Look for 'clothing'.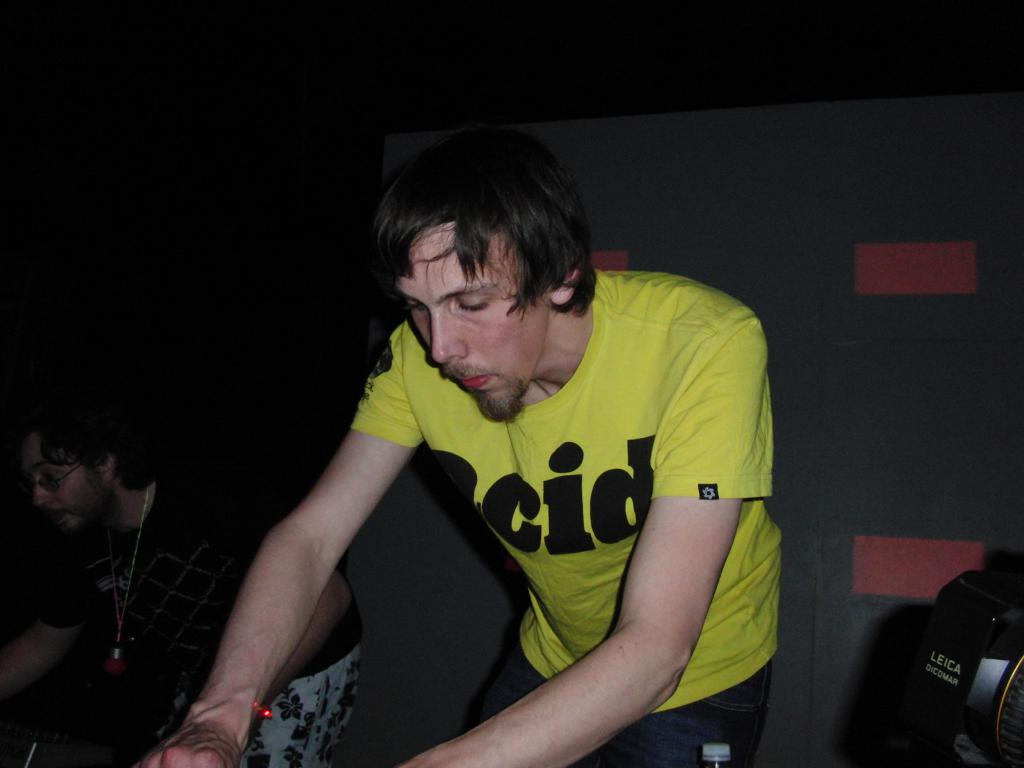
Found: (x1=261, y1=652, x2=362, y2=758).
